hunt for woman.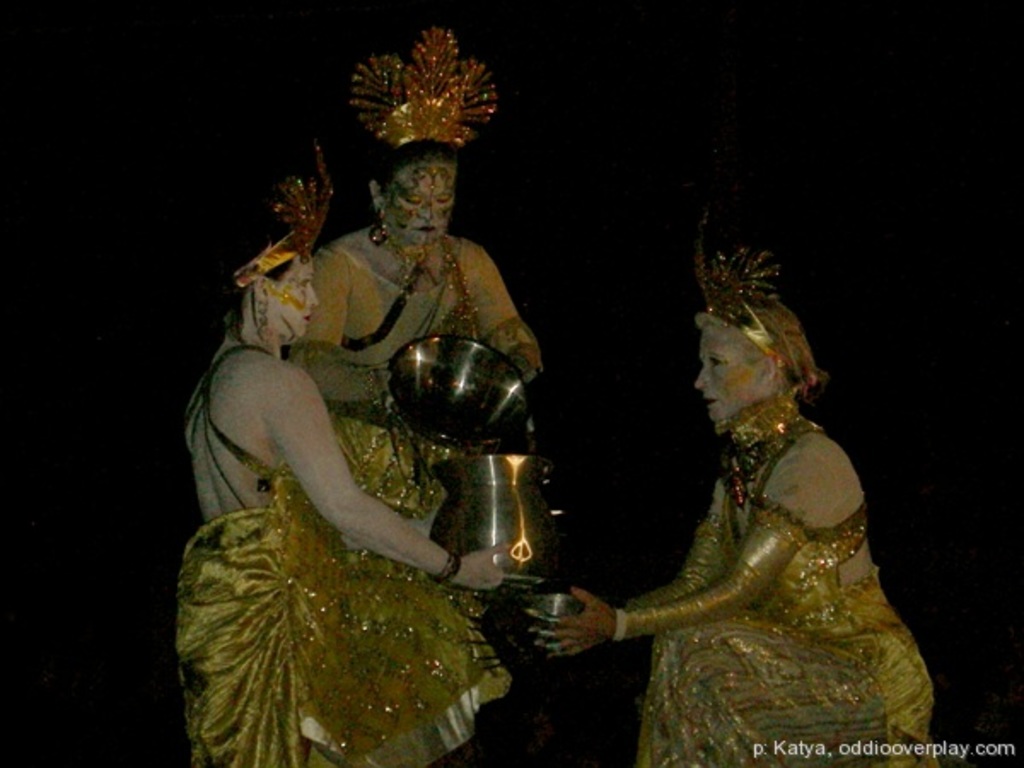
Hunted down at Rect(538, 217, 934, 766).
